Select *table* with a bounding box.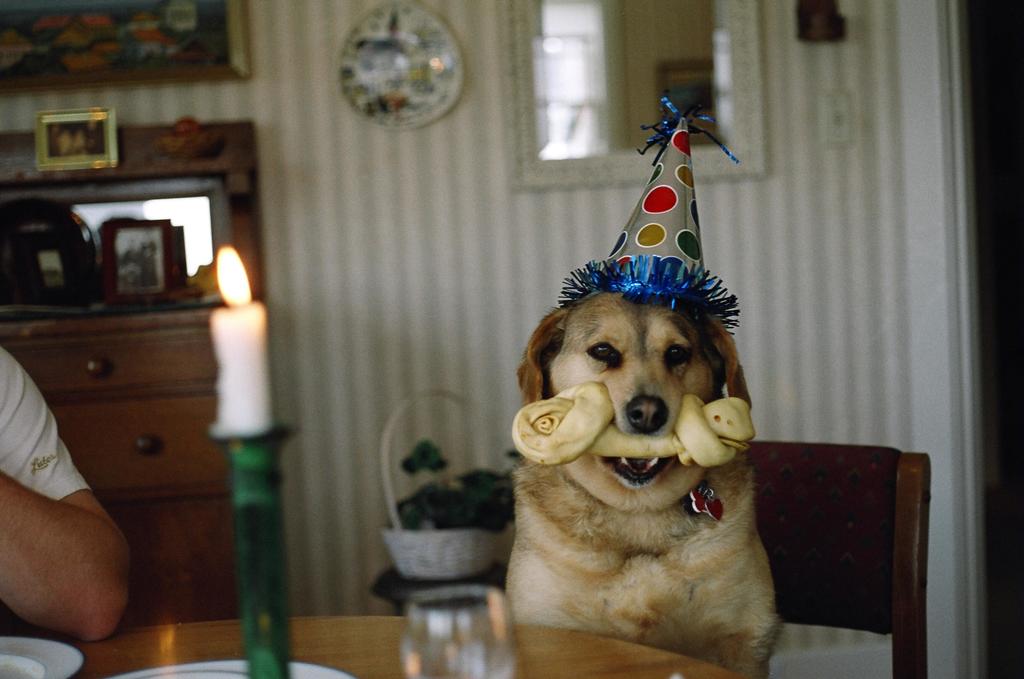
crop(2, 614, 737, 678).
